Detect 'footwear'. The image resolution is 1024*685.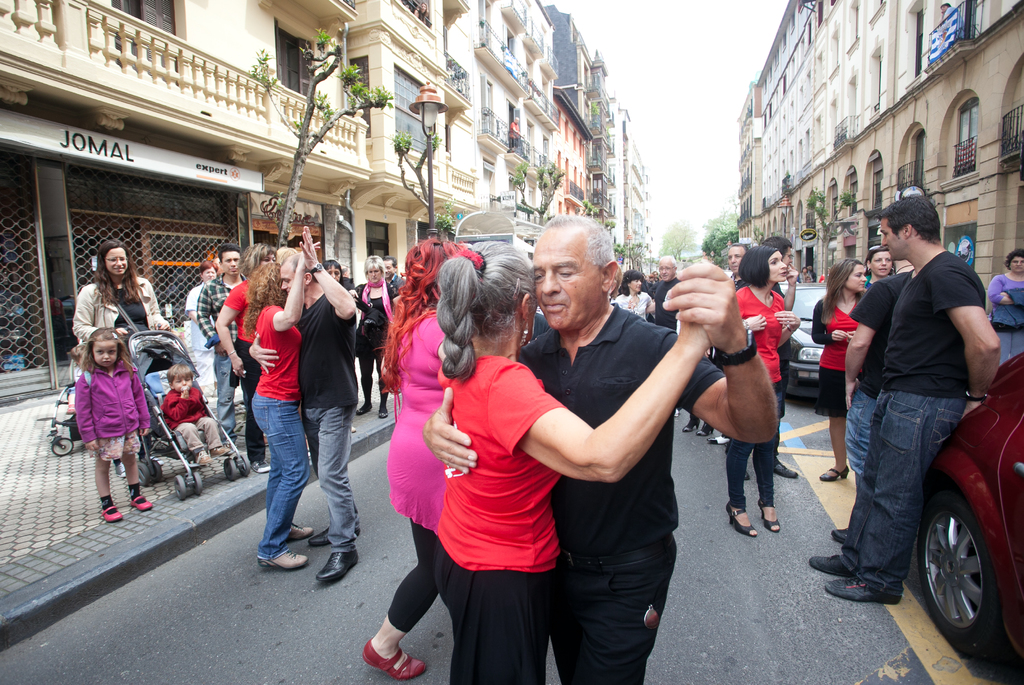
<region>757, 497, 780, 533</region>.
